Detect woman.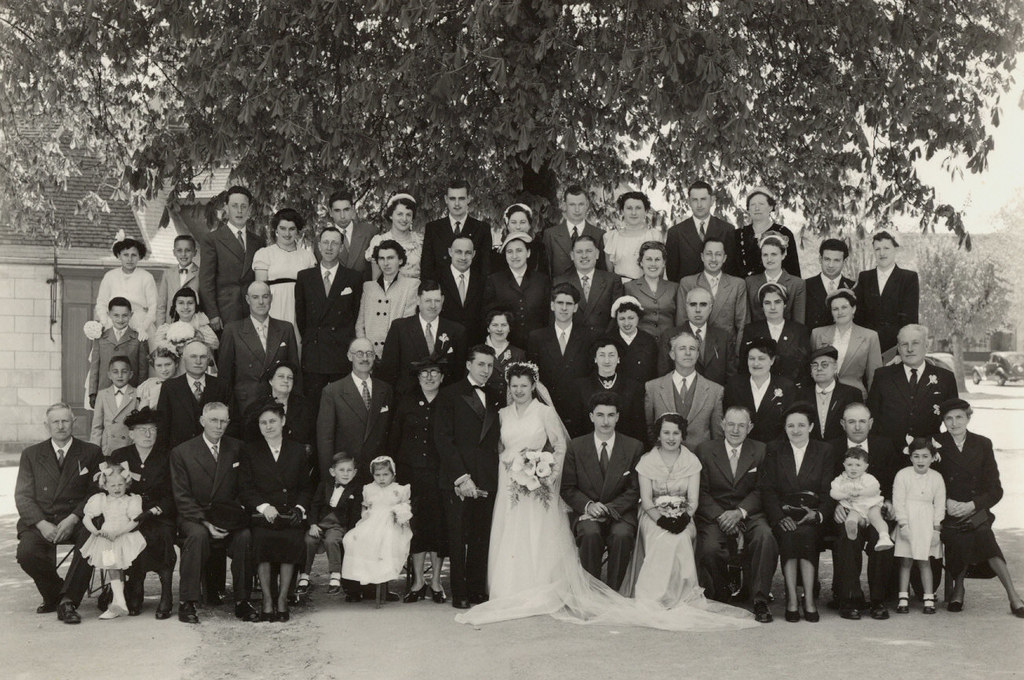
Detected at {"x1": 625, "y1": 412, "x2": 700, "y2": 620}.
